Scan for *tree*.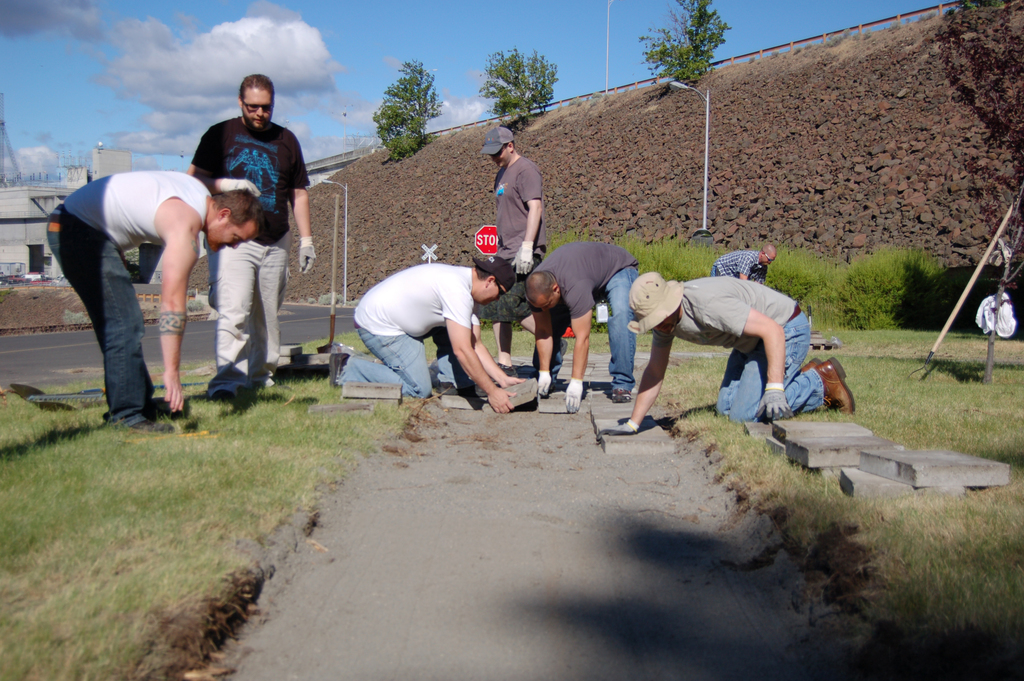
Scan result: x1=483 y1=54 x2=554 y2=125.
